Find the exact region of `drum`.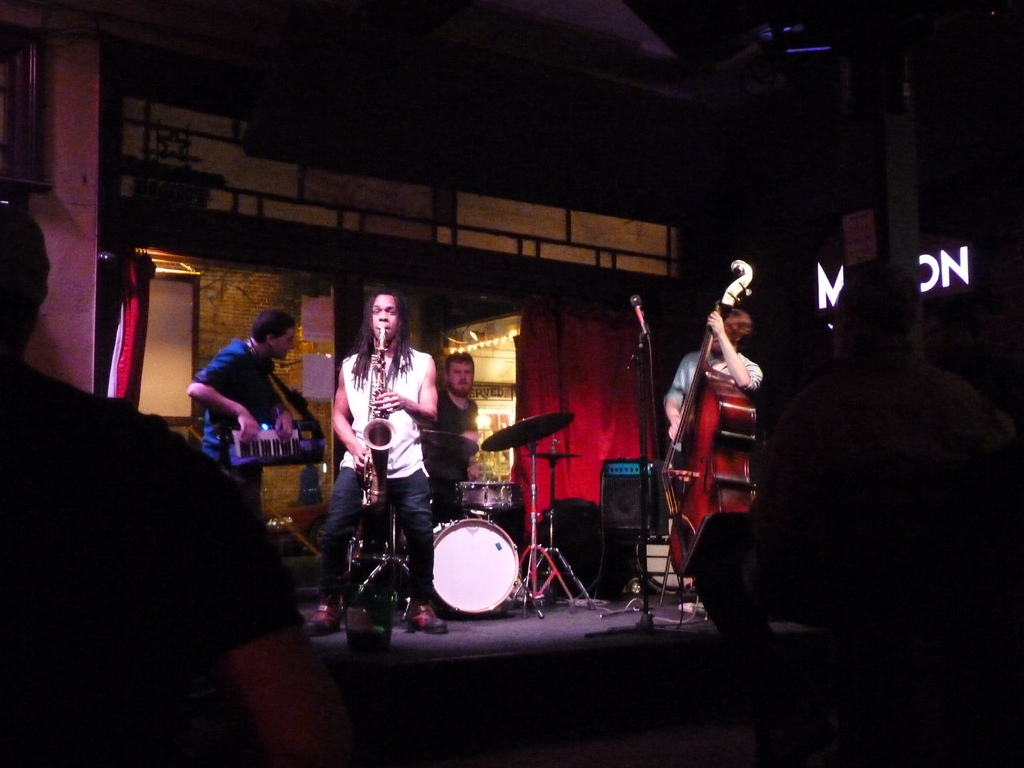
Exact region: pyautogui.locateOnScreen(412, 494, 528, 617).
